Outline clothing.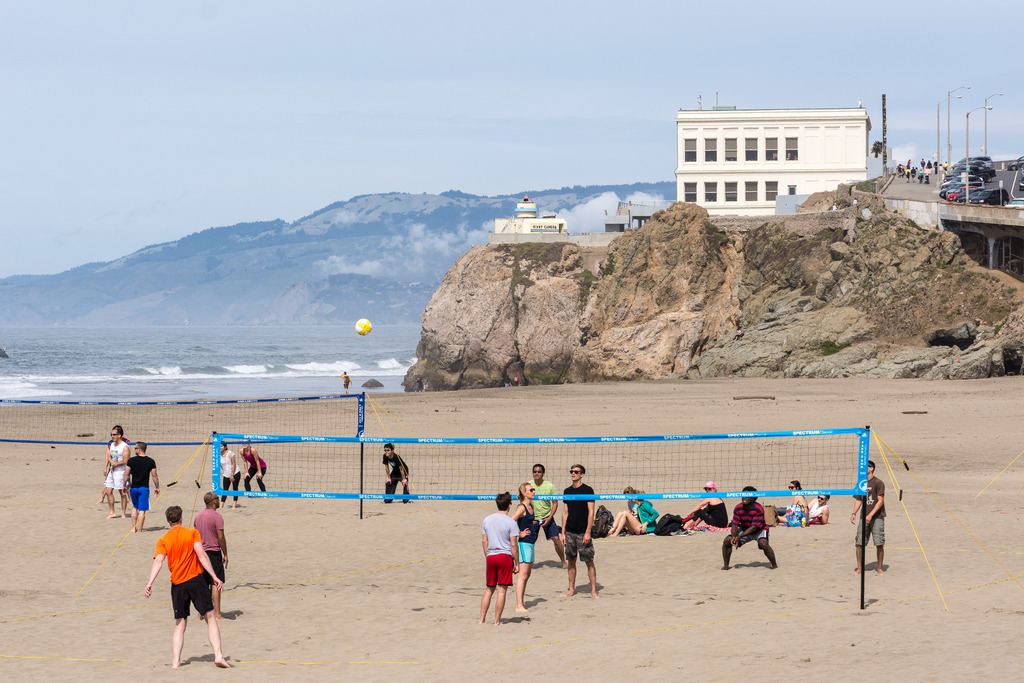
Outline: [509,501,538,561].
